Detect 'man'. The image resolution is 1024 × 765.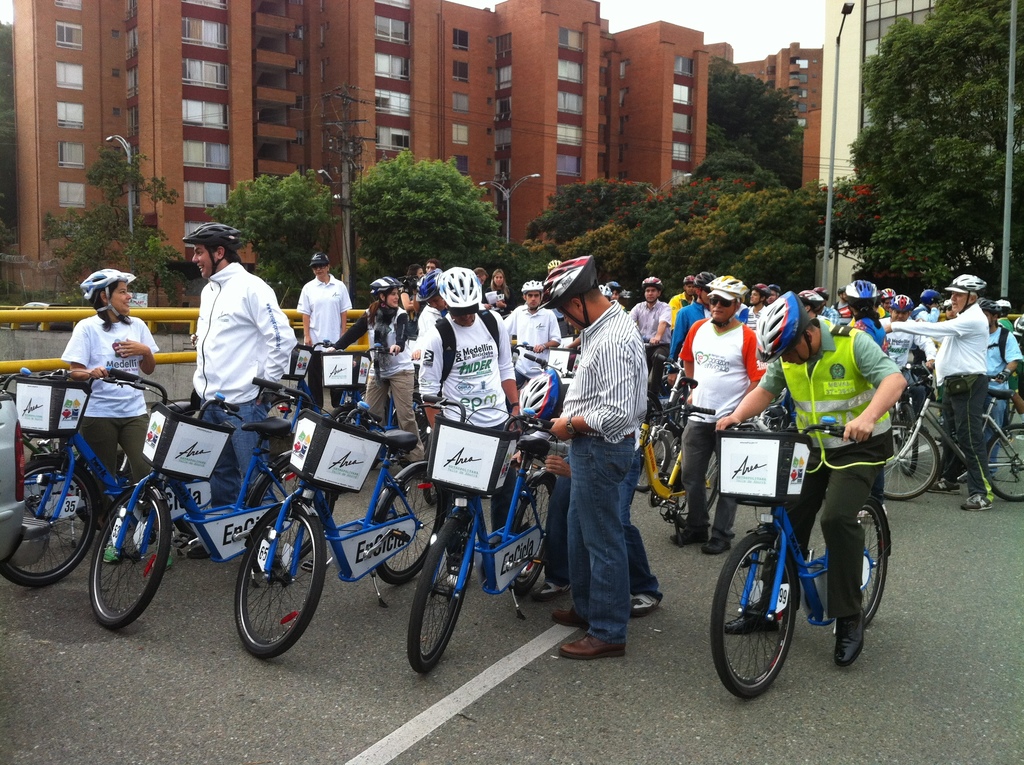
<box>667,276,699,330</box>.
